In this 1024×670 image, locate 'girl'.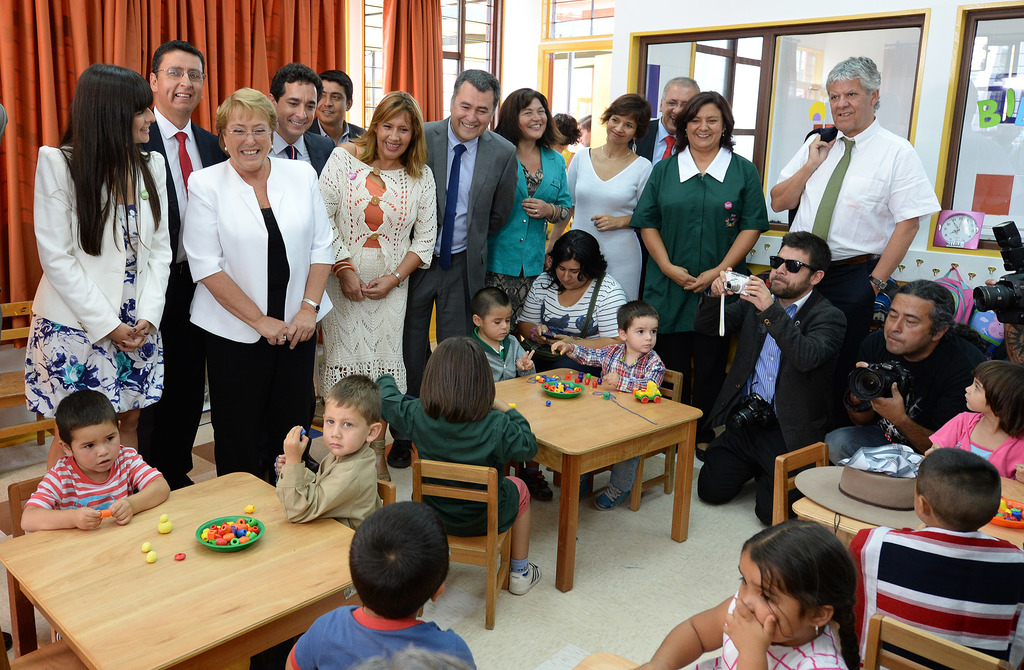
Bounding box: detection(634, 519, 862, 669).
